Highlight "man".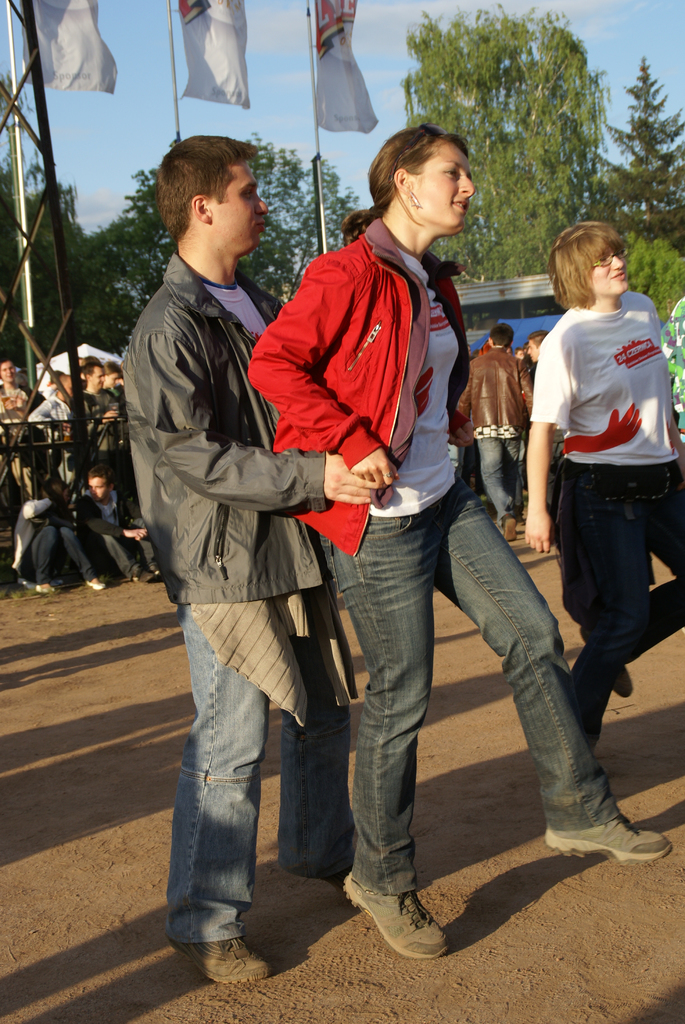
Highlighted region: detection(457, 323, 534, 540).
